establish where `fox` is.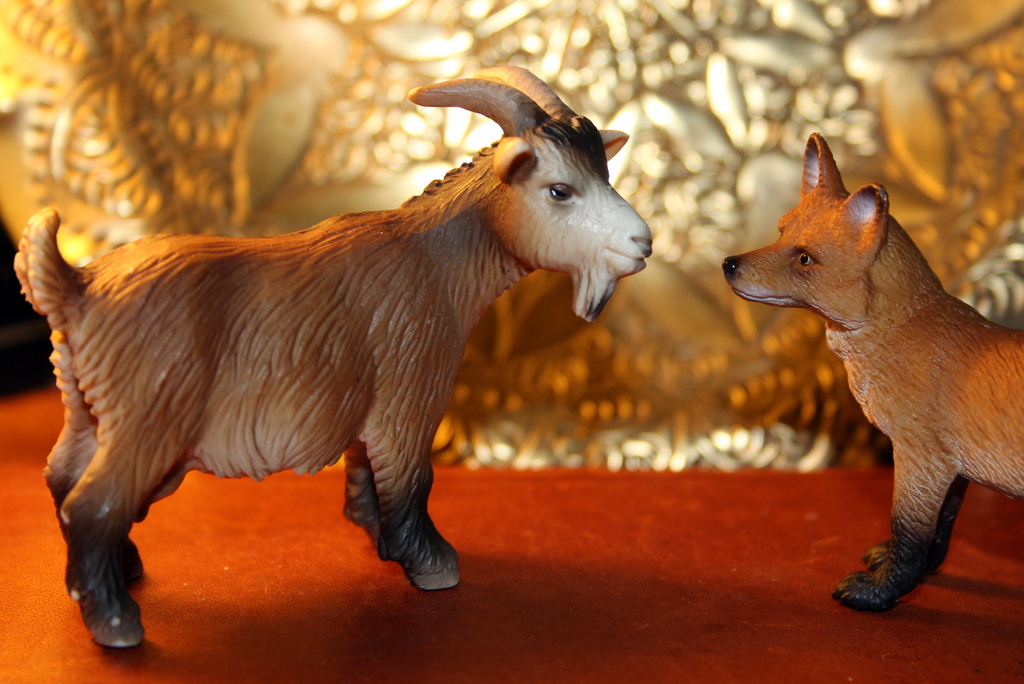
Established at (left=721, top=132, right=1023, bottom=616).
